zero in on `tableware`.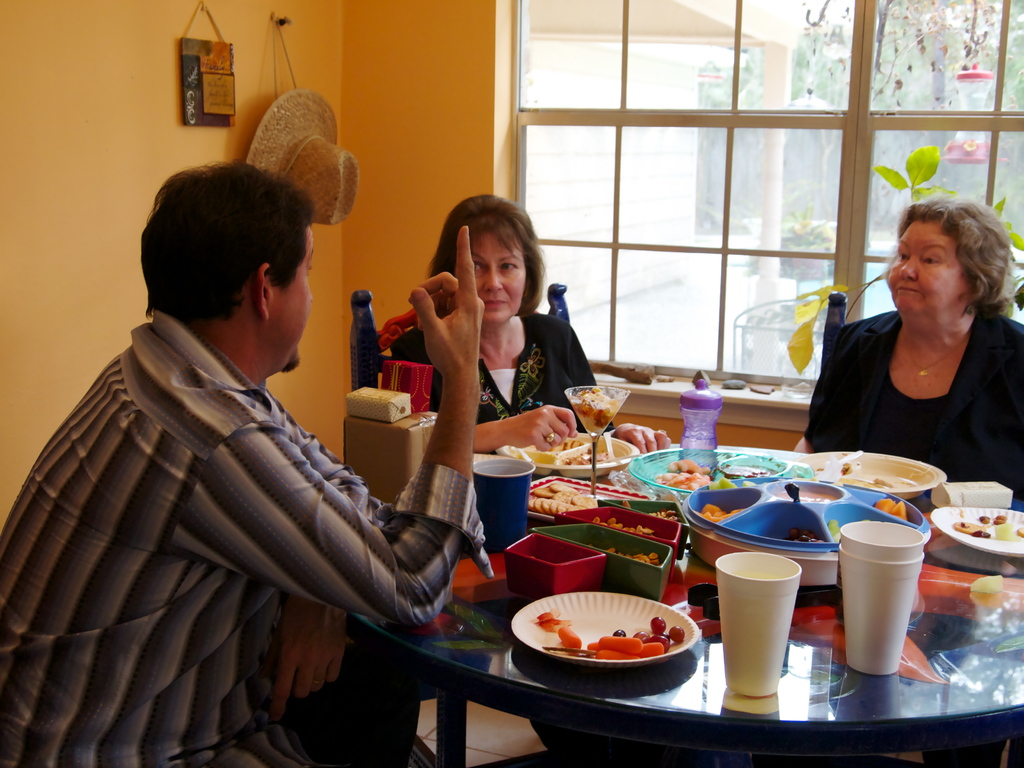
Zeroed in: 715,552,802,693.
